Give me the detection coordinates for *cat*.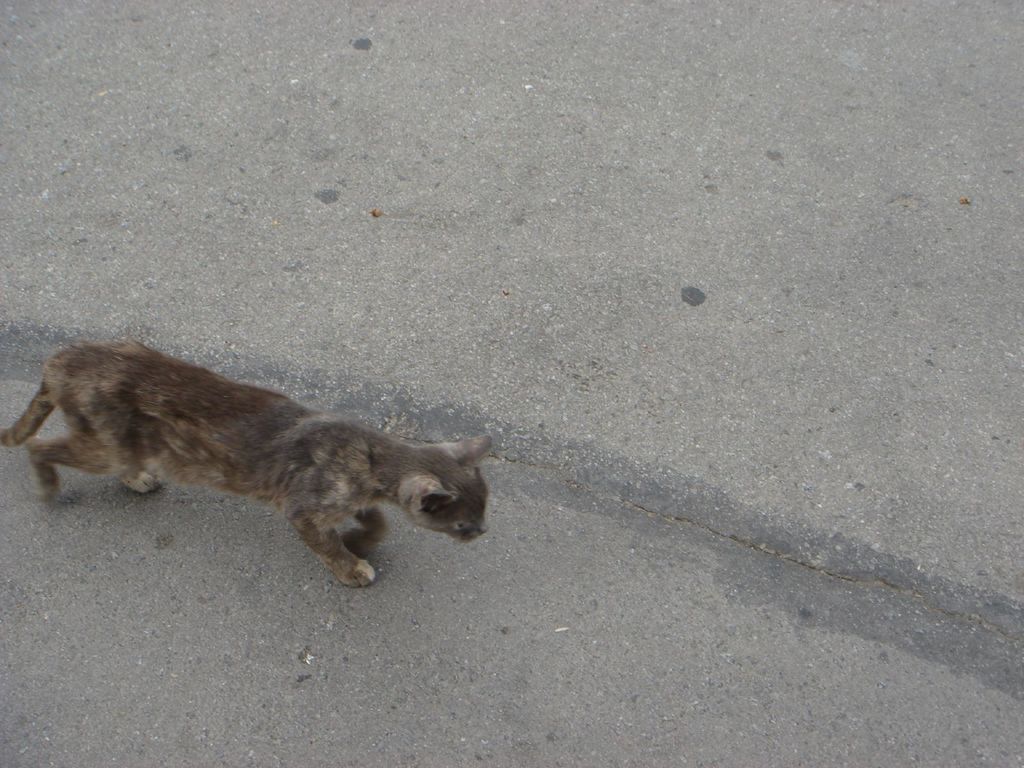
(0, 333, 494, 588).
